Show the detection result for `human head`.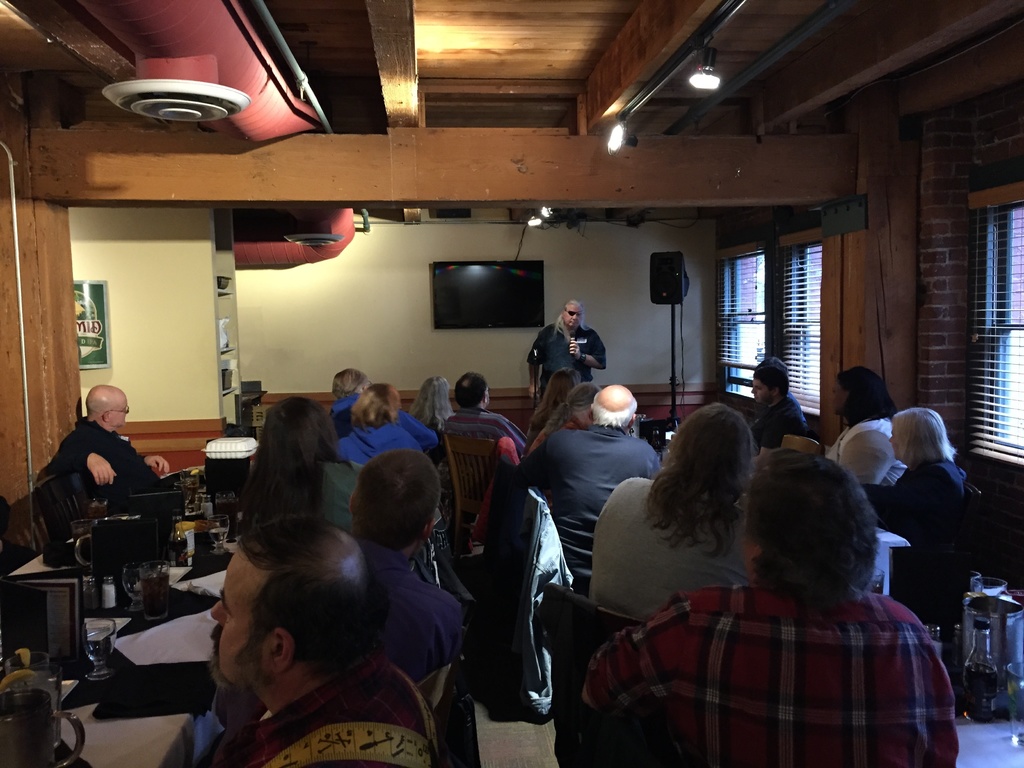
[left=663, top=404, right=758, bottom=509].
